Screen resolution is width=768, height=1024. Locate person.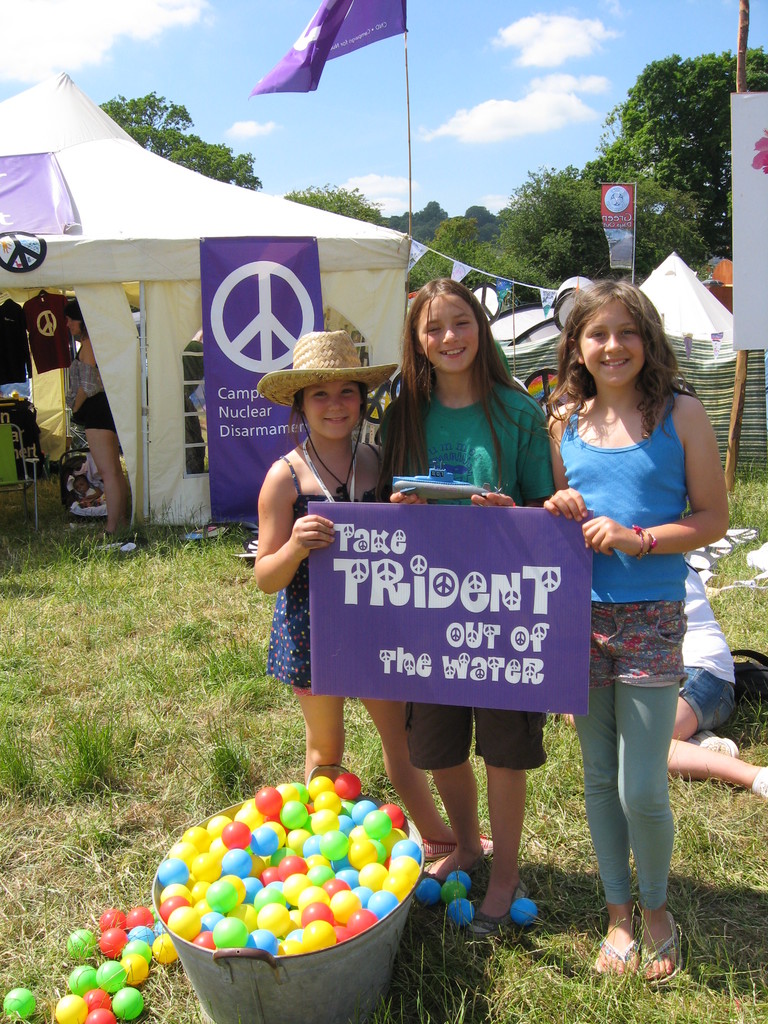
383 276 559 932.
